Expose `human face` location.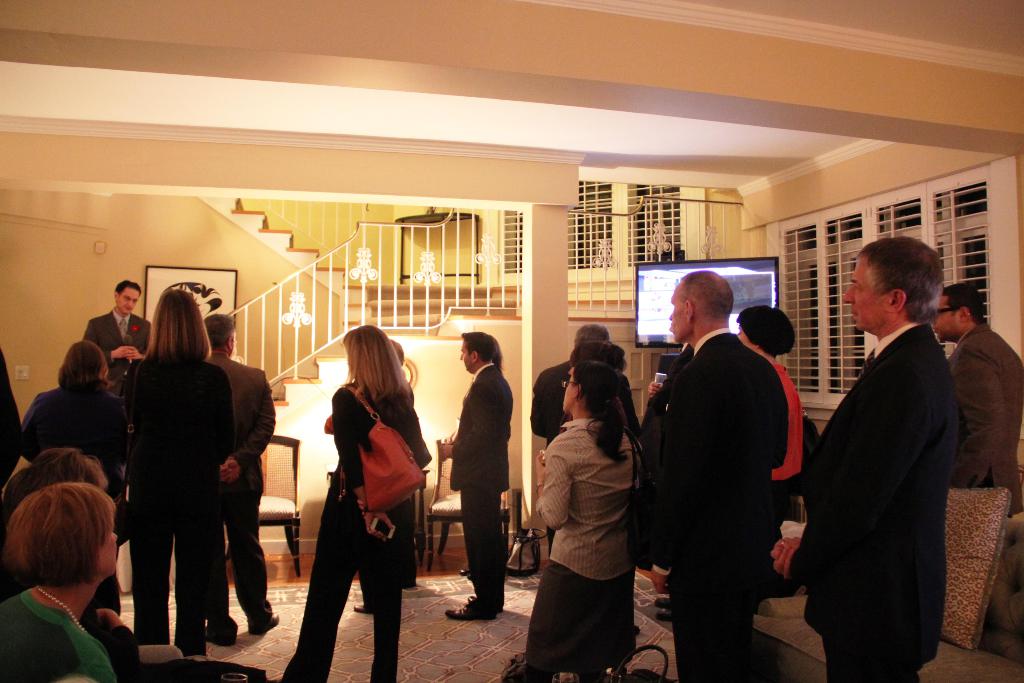
Exposed at locate(837, 250, 897, 334).
